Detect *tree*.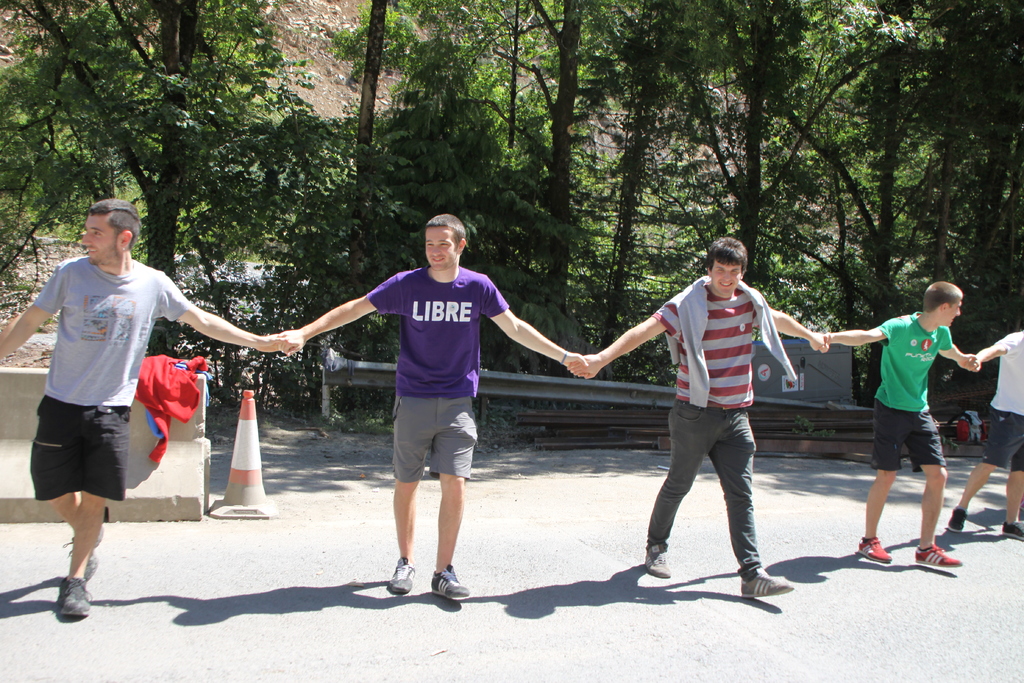
Detected at [x1=271, y1=0, x2=551, y2=411].
